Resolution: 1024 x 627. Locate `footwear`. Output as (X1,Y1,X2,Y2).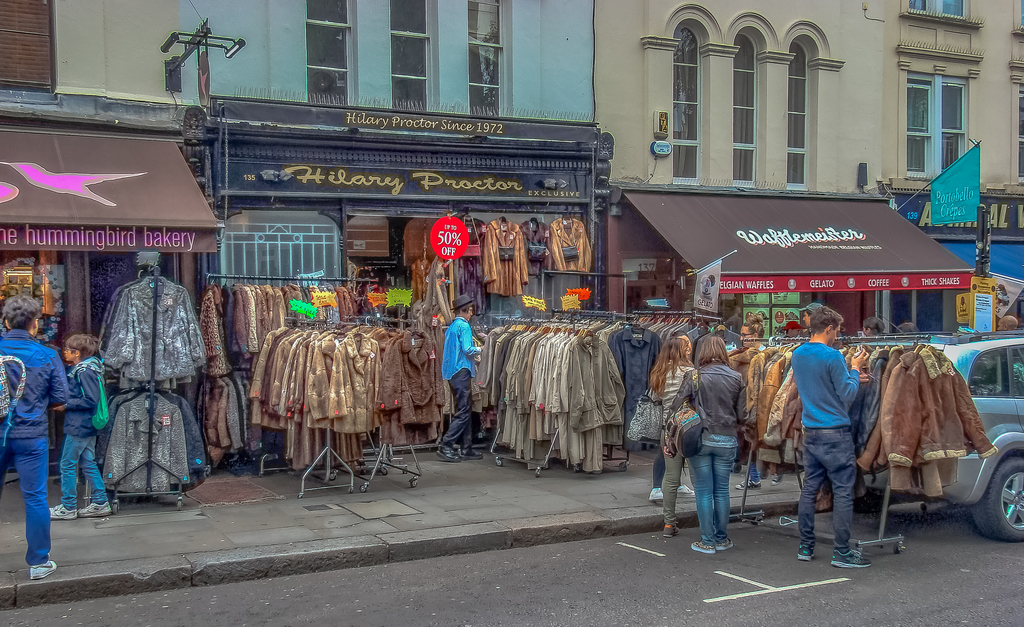
(461,447,483,460).
